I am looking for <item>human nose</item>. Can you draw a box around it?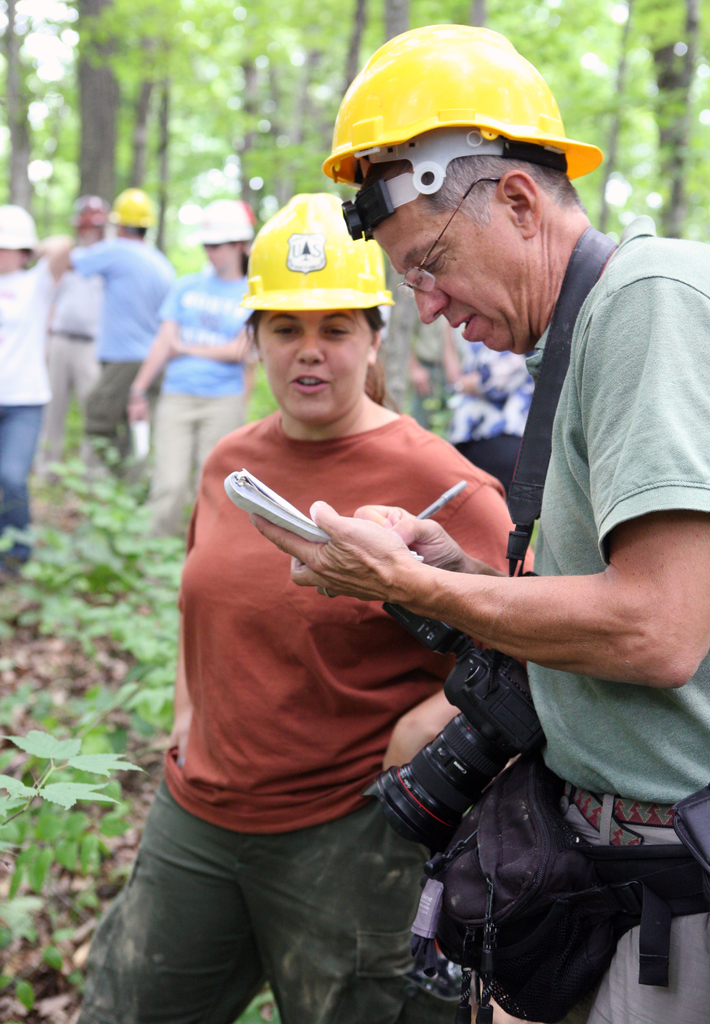
Sure, the bounding box is x1=297, y1=330, x2=327, y2=365.
